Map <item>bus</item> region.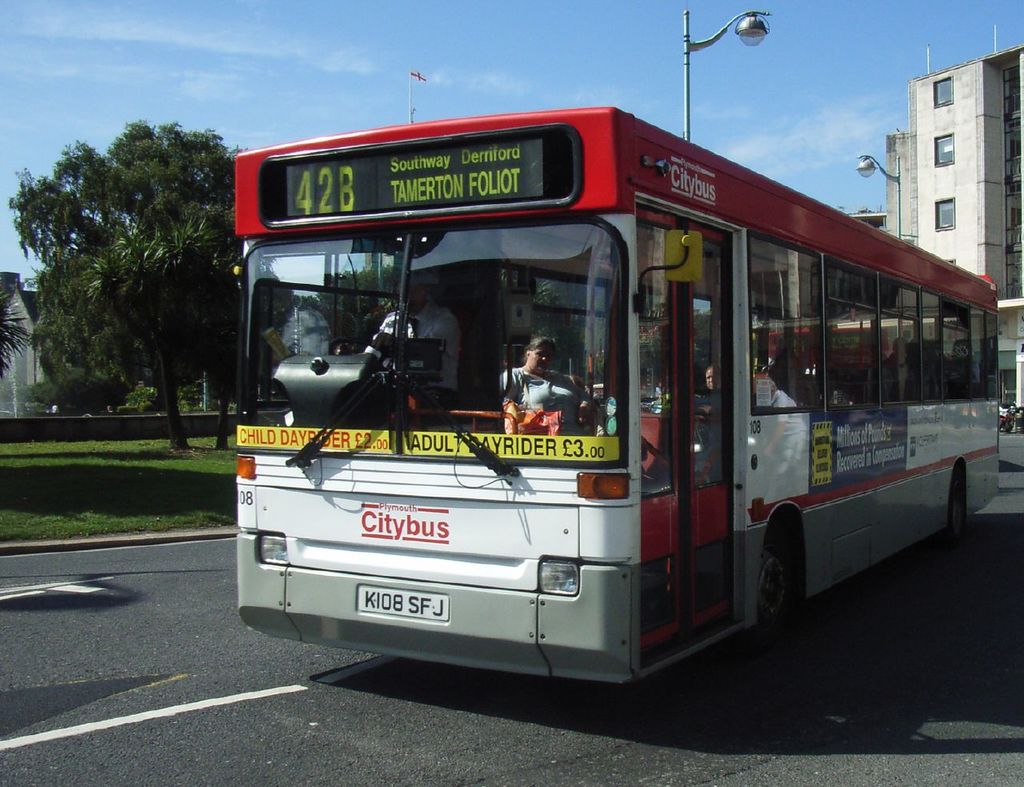
Mapped to detection(231, 104, 1003, 688).
